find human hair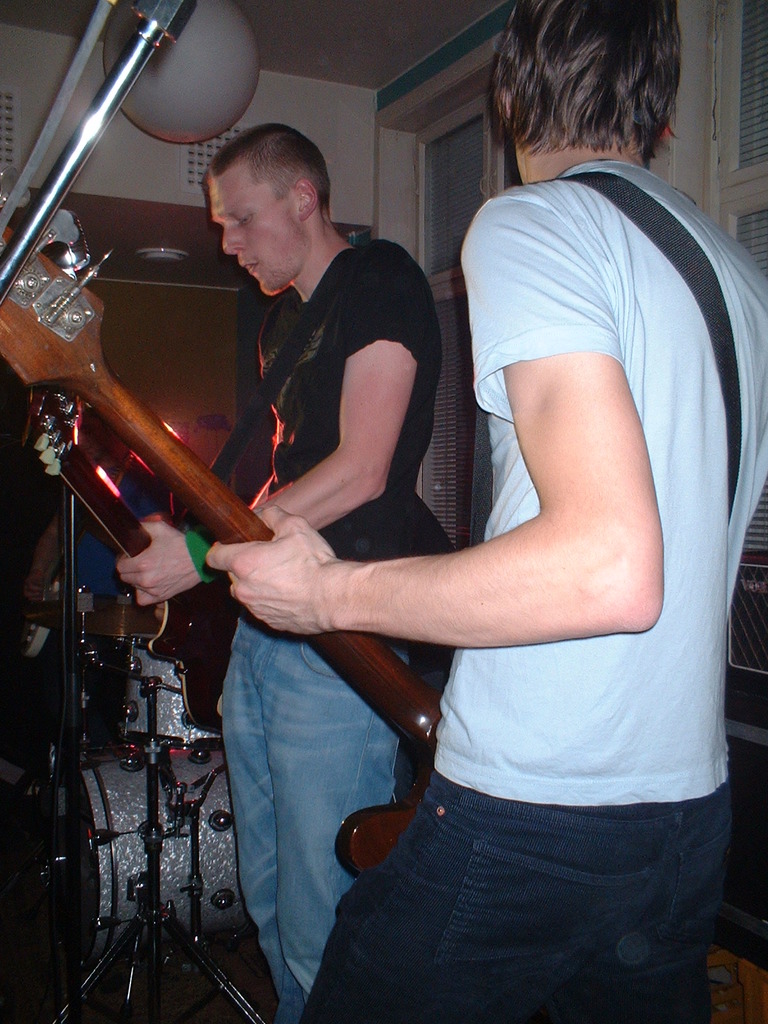
left=208, top=118, right=325, bottom=220
